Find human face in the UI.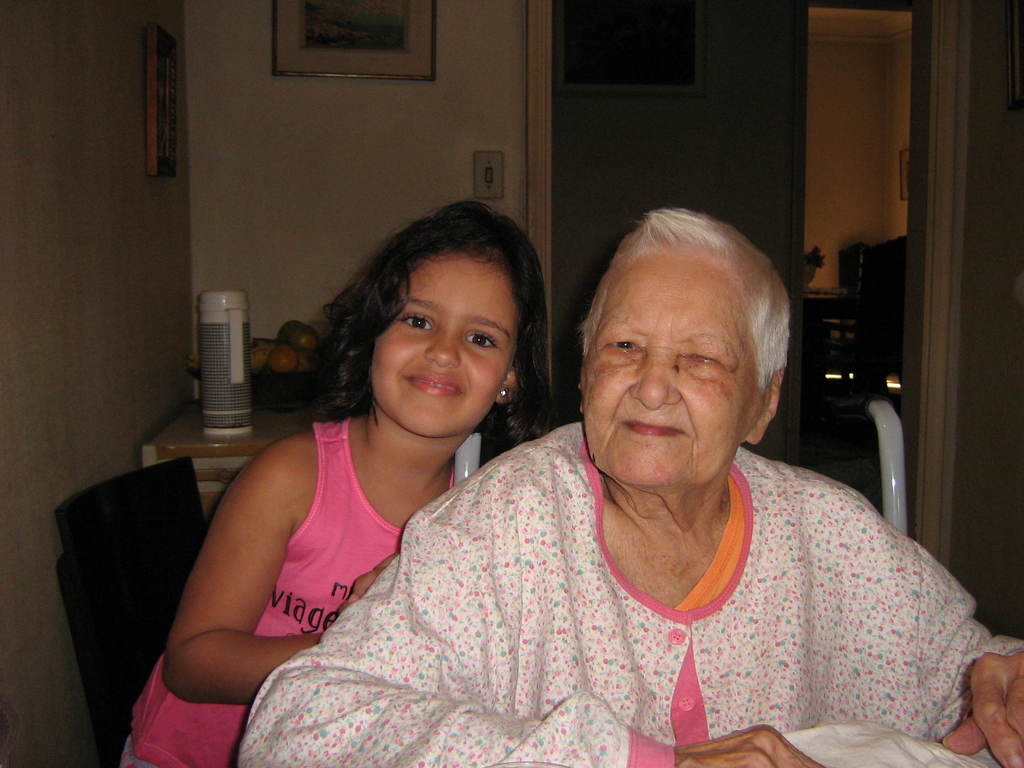
UI element at locate(367, 249, 523, 439).
